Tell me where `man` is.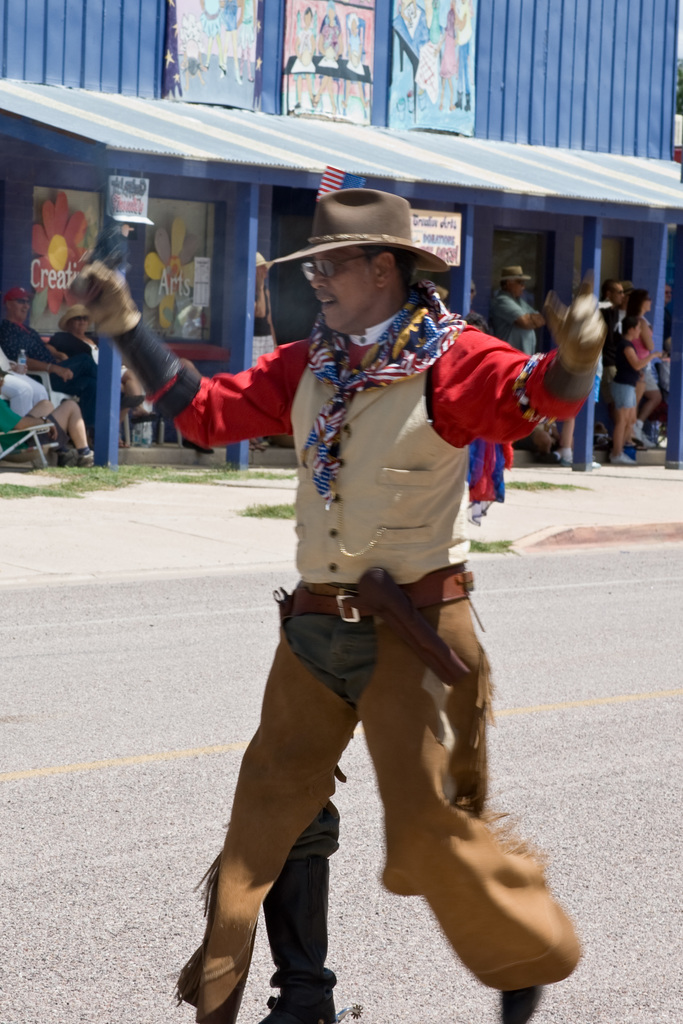
`man` is at [left=155, top=172, right=561, bottom=986].
